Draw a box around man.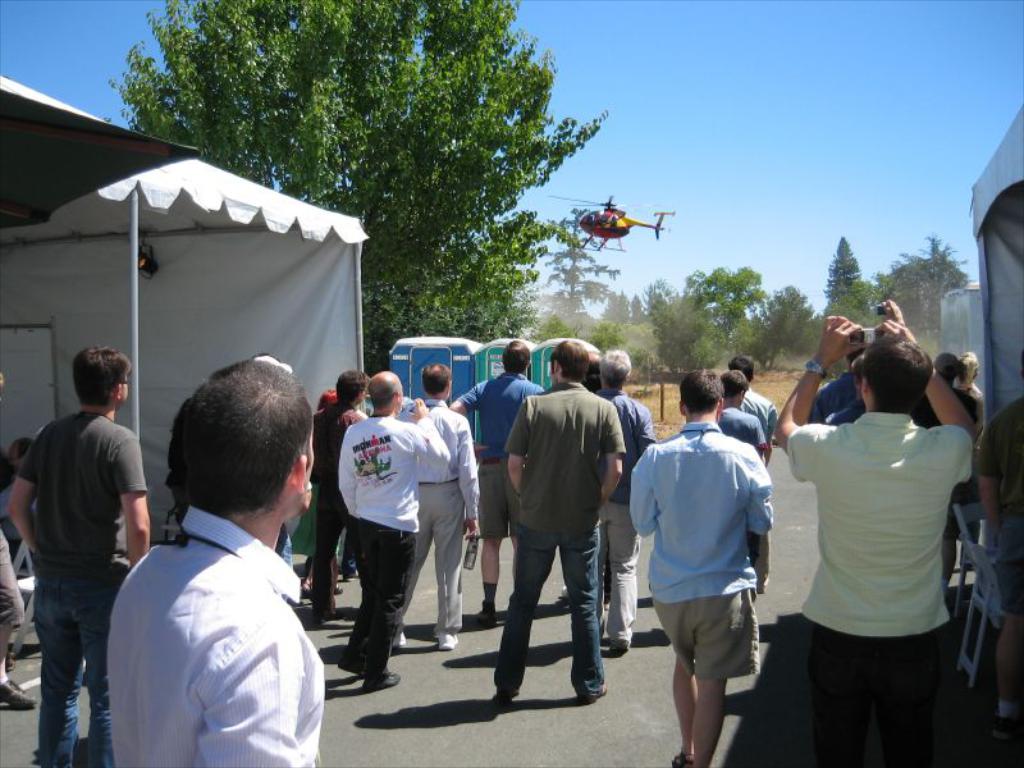
(822,357,867,426).
